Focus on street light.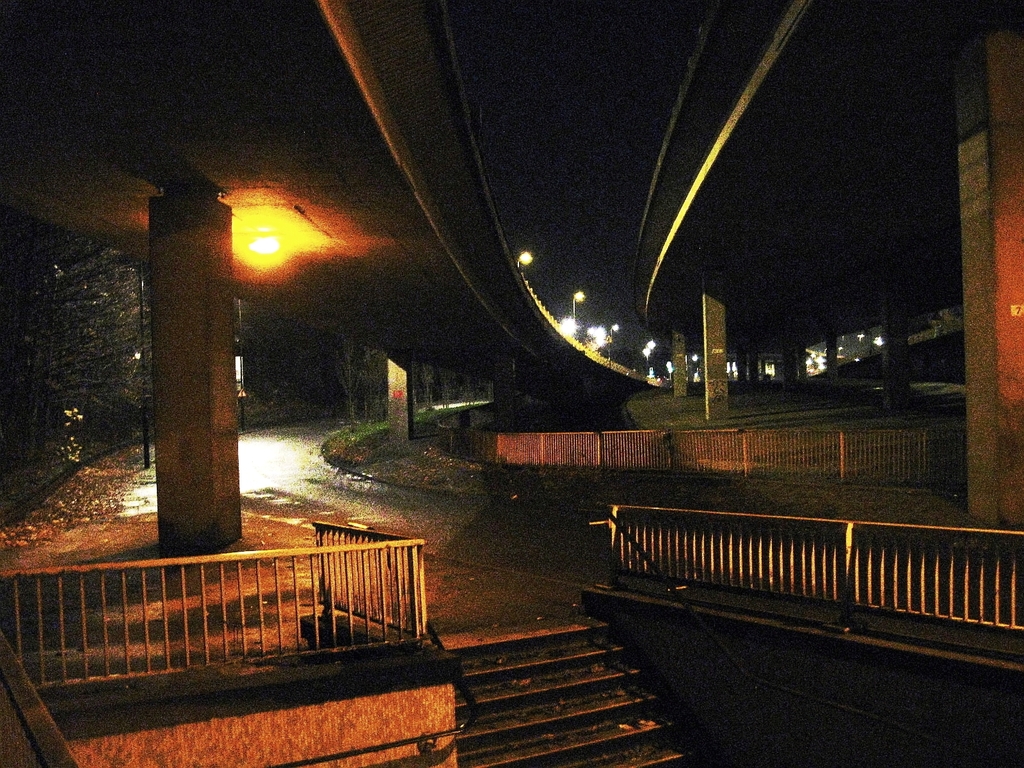
Focused at 512,248,536,276.
